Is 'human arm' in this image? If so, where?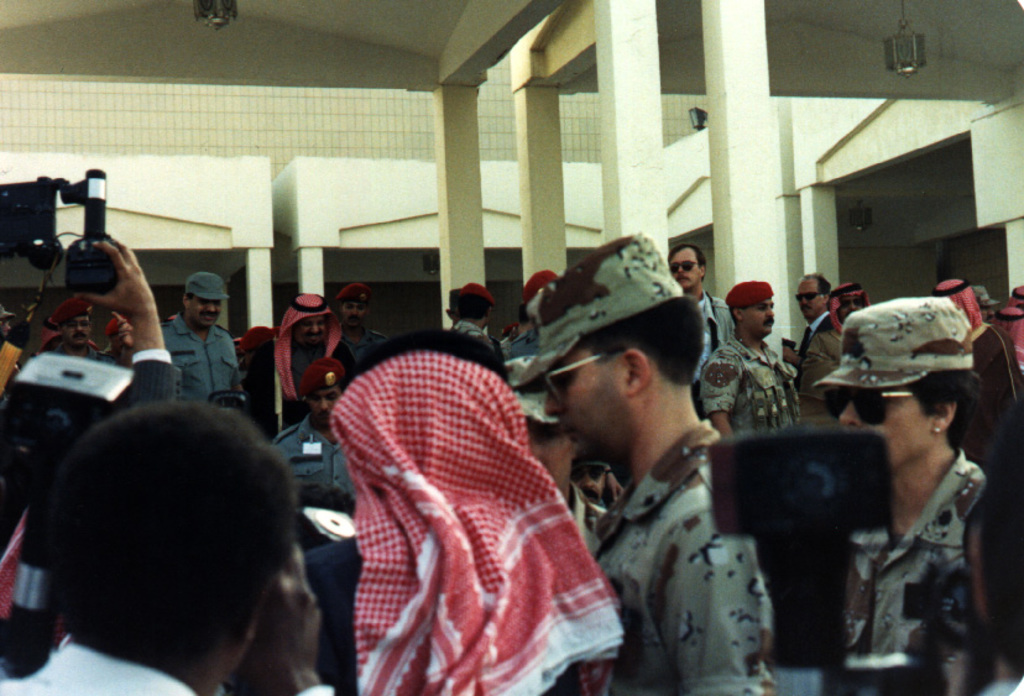
Yes, at box(701, 354, 743, 449).
